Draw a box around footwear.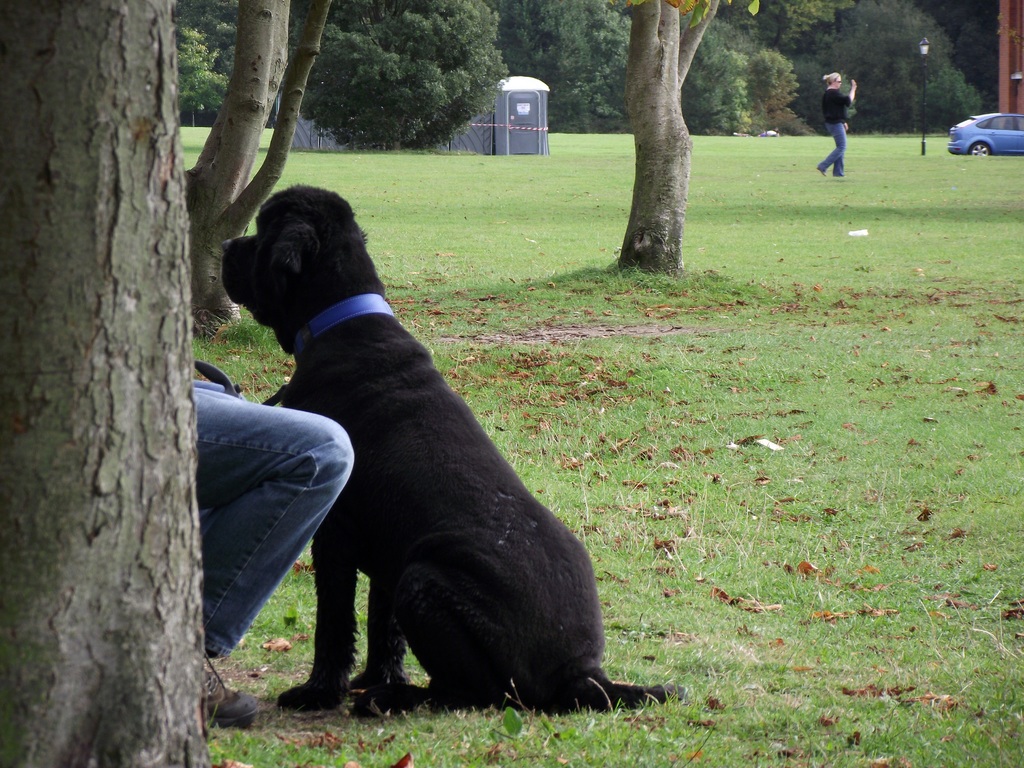
bbox=[204, 649, 256, 729].
